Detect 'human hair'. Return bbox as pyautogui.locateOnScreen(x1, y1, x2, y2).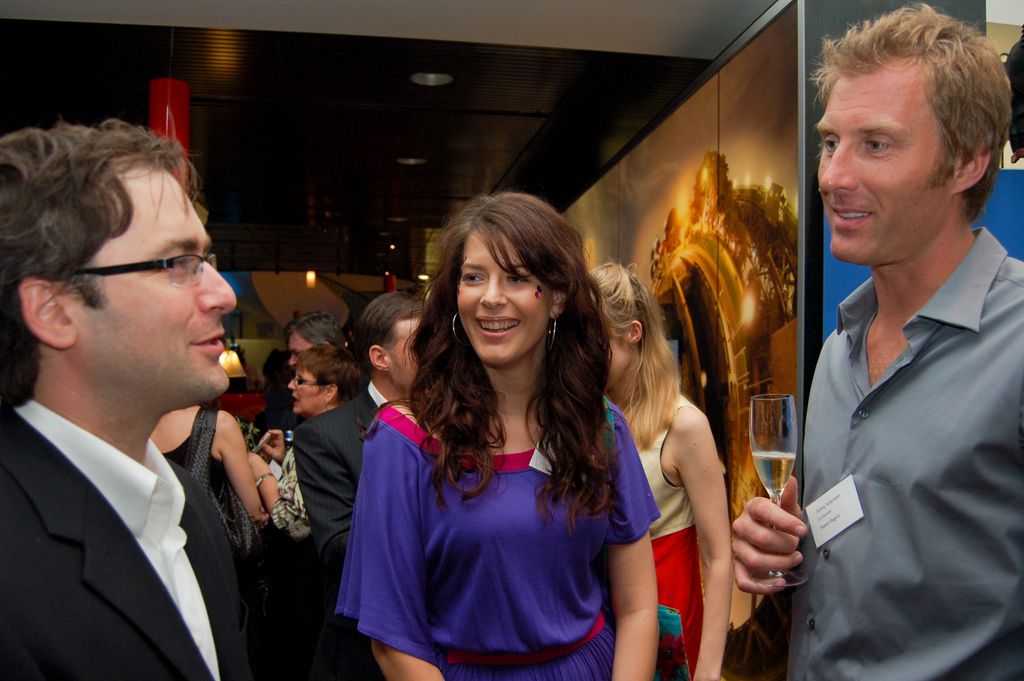
pyautogui.locateOnScreen(358, 286, 457, 367).
